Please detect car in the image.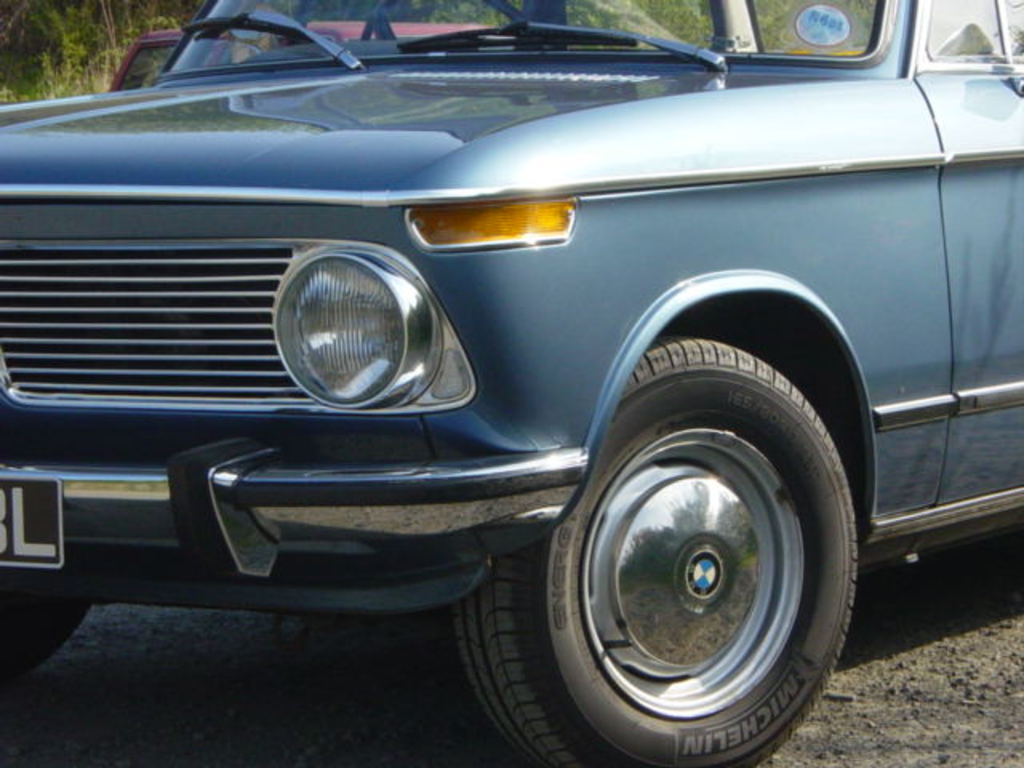
Rect(104, 22, 502, 91).
